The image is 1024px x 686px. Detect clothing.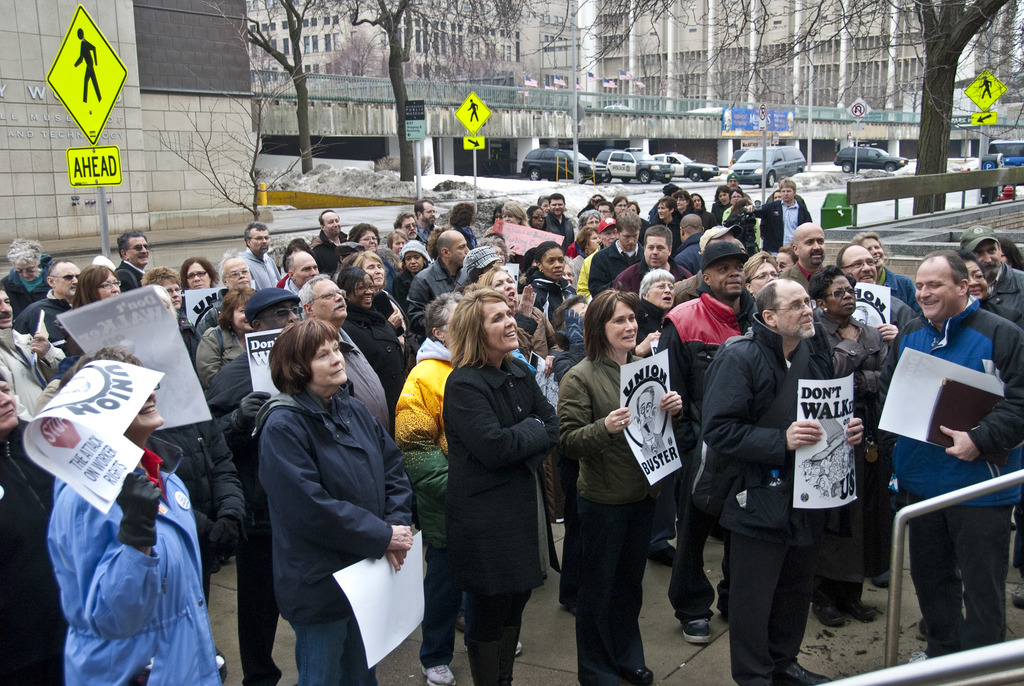
Detection: <box>240,242,275,289</box>.
